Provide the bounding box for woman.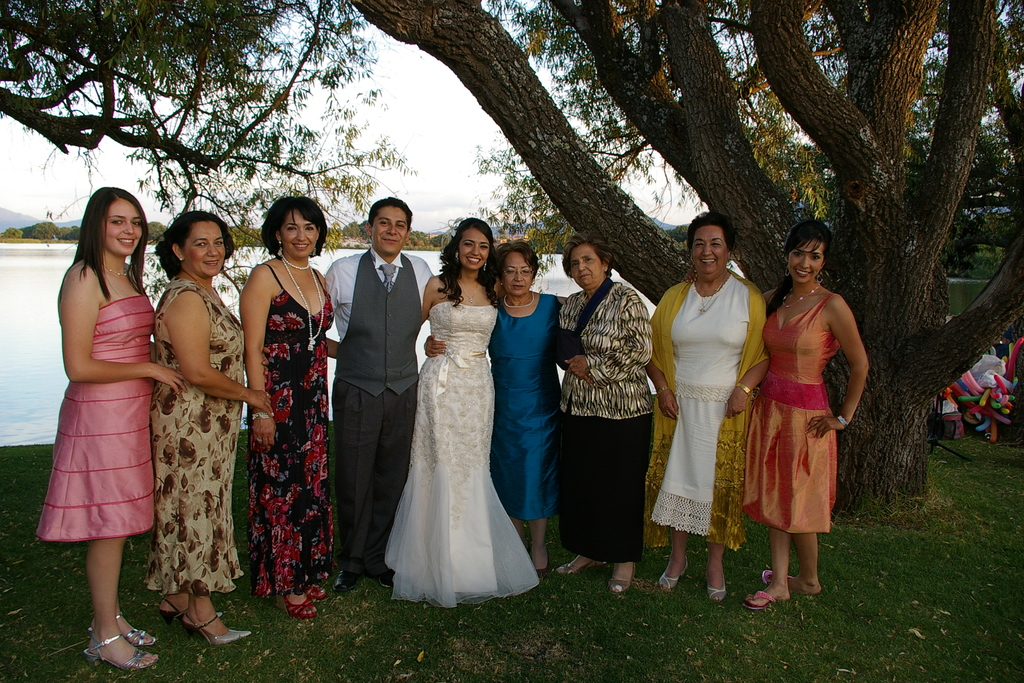
[left=148, top=210, right=276, bottom=646].
